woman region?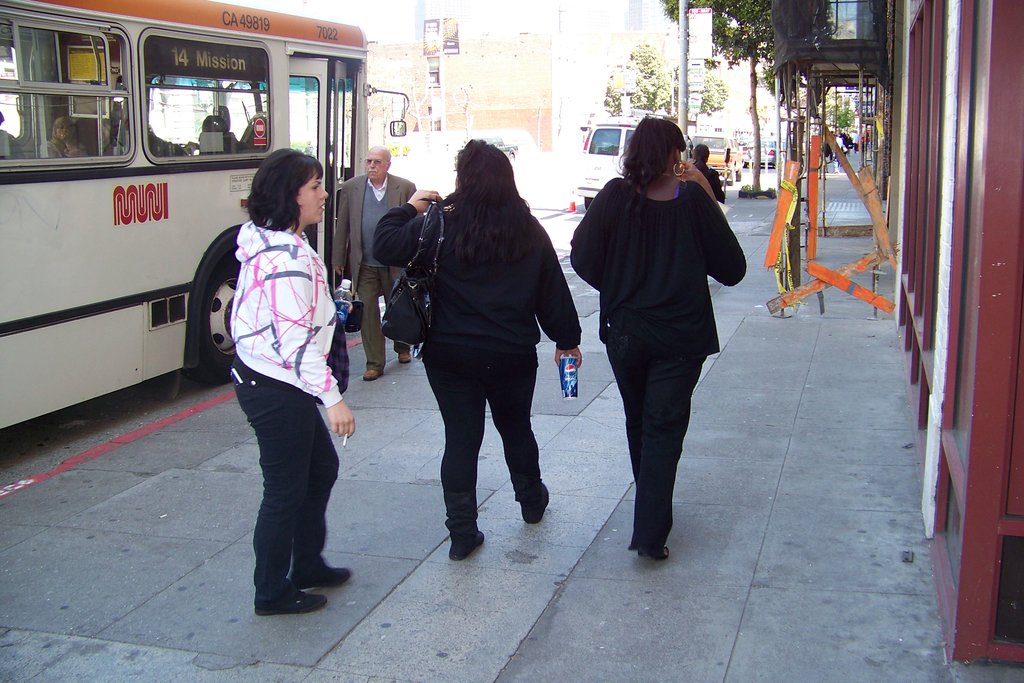
box(38, 115, 93, 156)
